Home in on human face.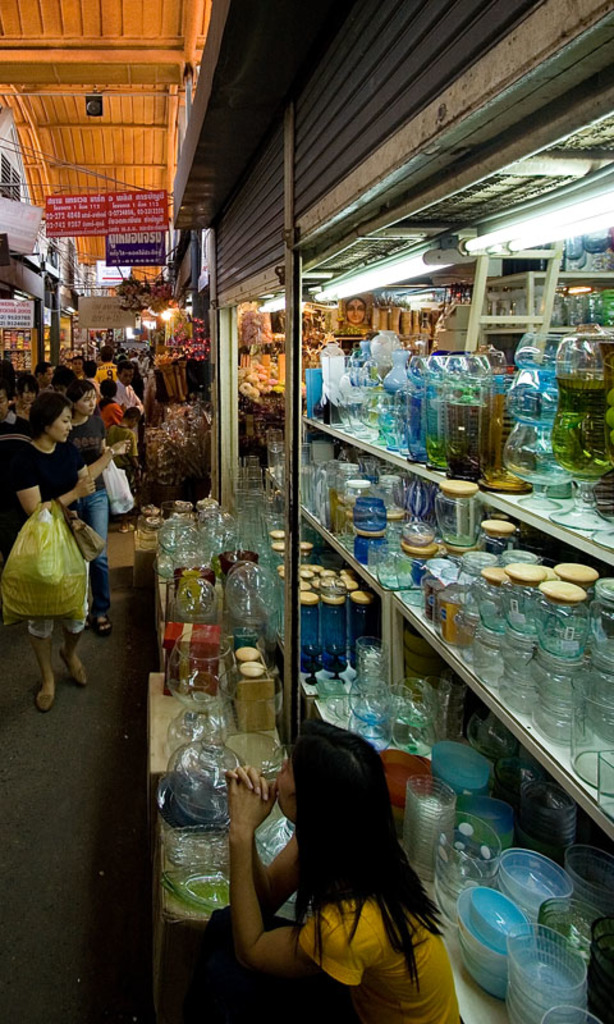
Homed in at (18, 385, 37, 403).
